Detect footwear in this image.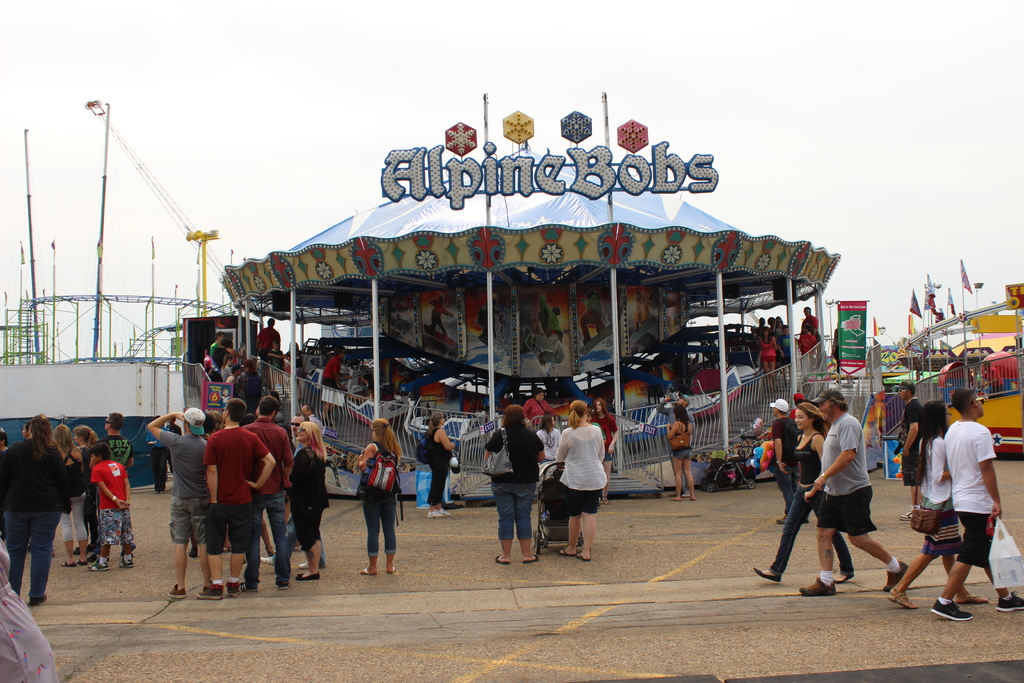
Detection: {"x1": 884, "y1": 559, "x2": 911, "y2": 593}.
